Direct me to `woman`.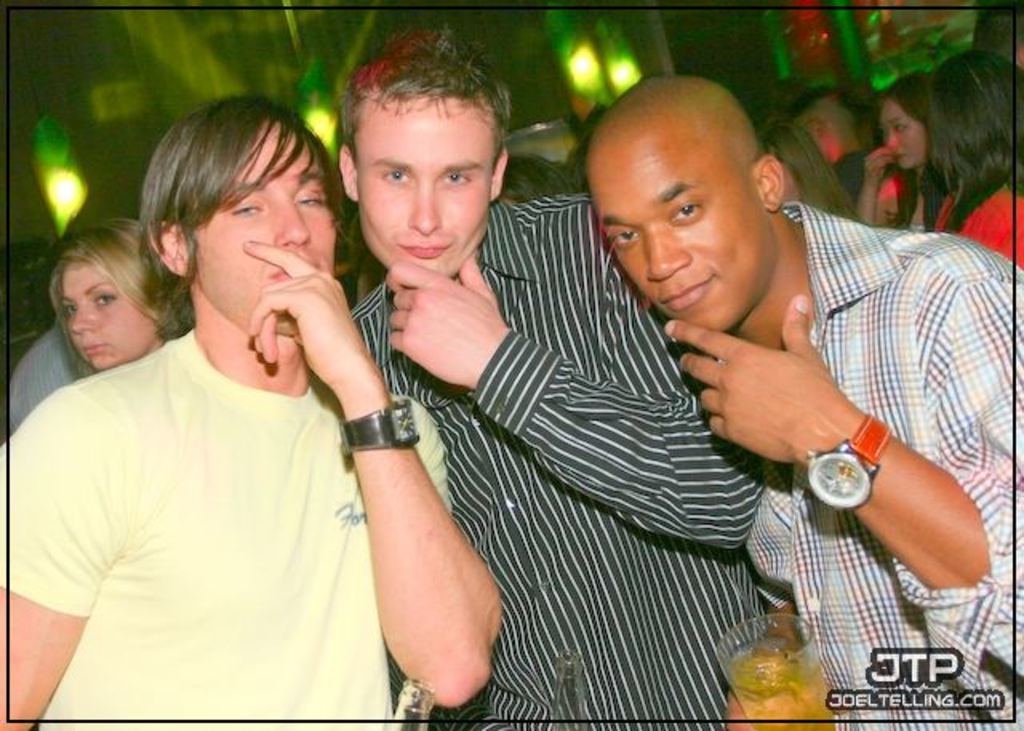
Direction: region(43, 205, 182, 379).
